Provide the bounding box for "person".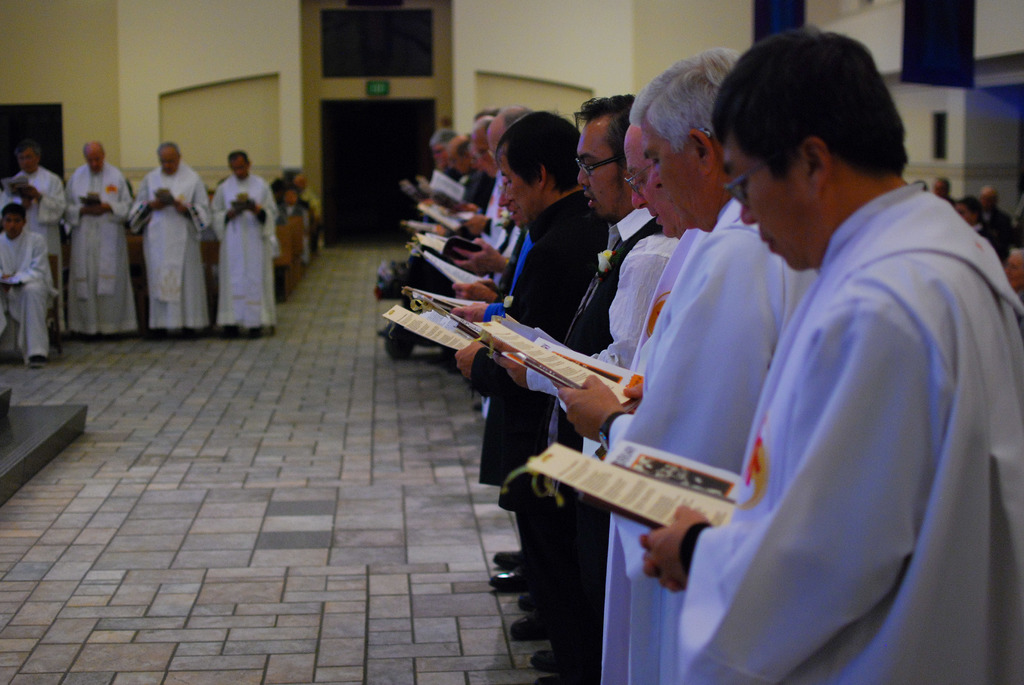
(x1=633, y1=26, x2=1023, y2=684).
